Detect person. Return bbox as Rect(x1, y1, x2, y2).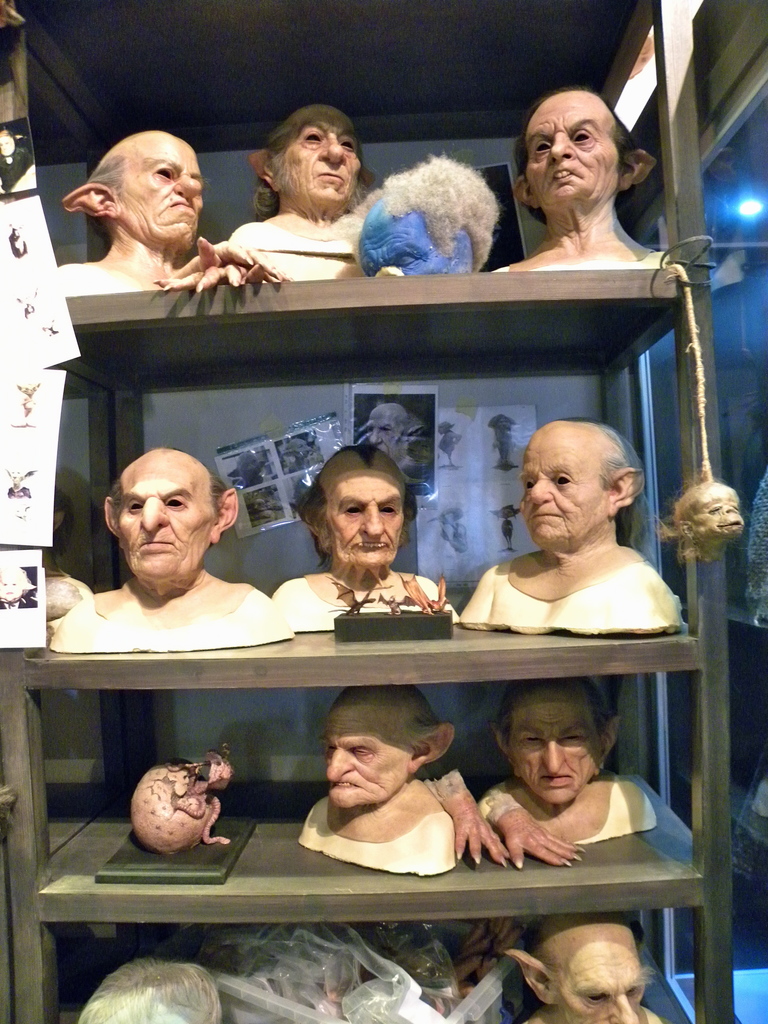
Rect(448, 406, 688, 639).
